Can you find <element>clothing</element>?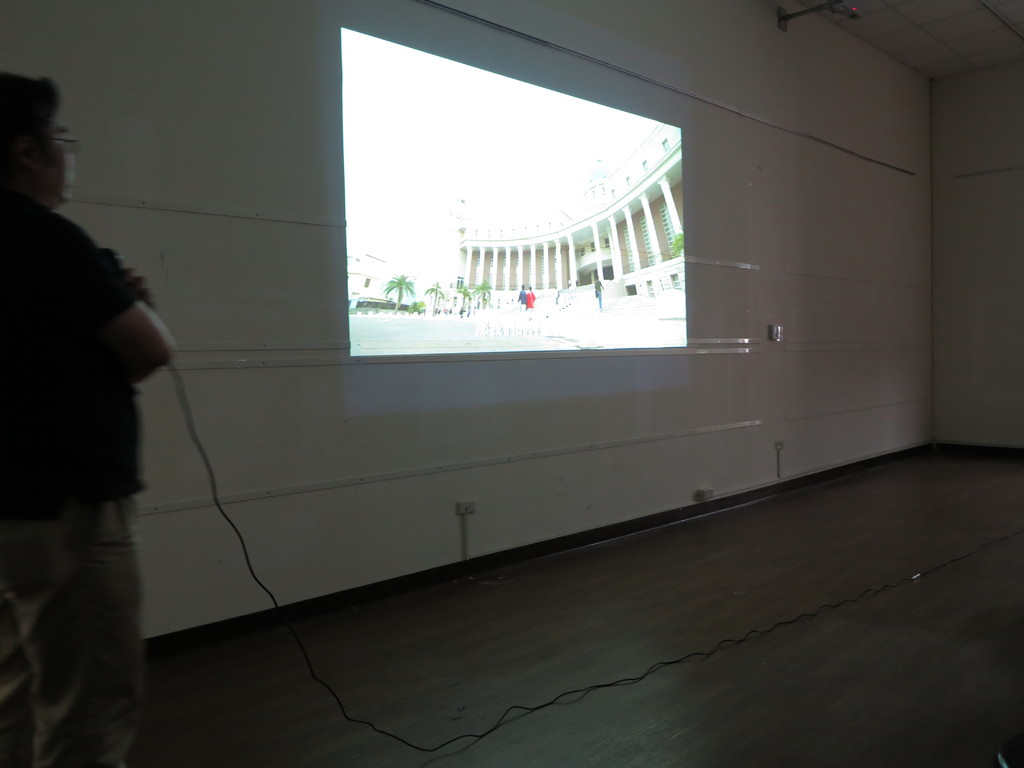
Yes, bounding box: rect(0, 191, 141, 767).
